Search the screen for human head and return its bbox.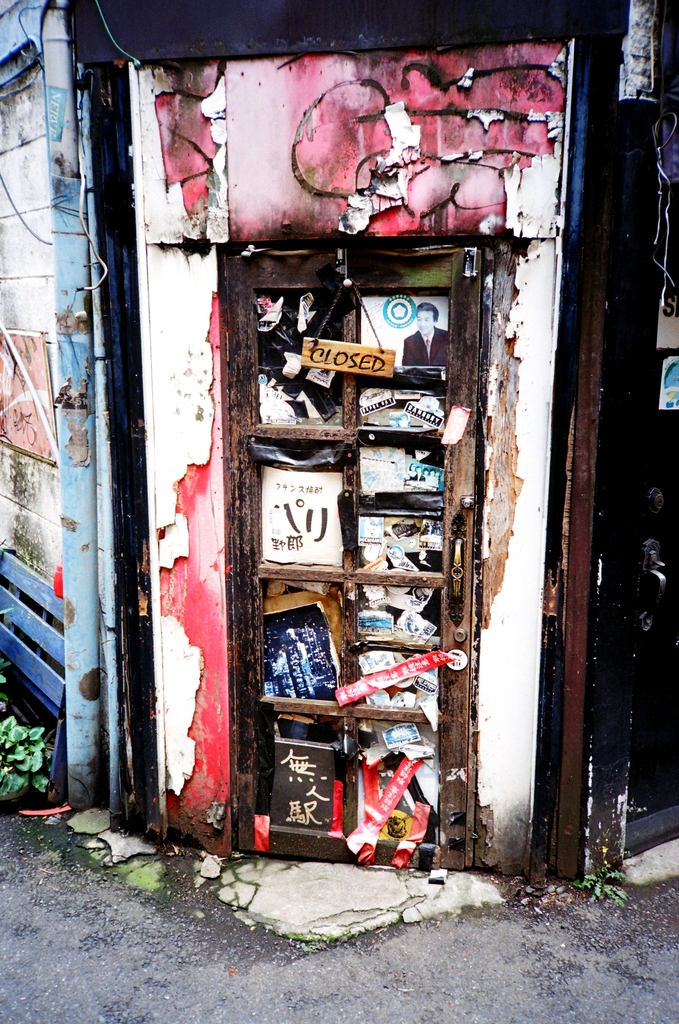
Found: [416,302,435,332].
